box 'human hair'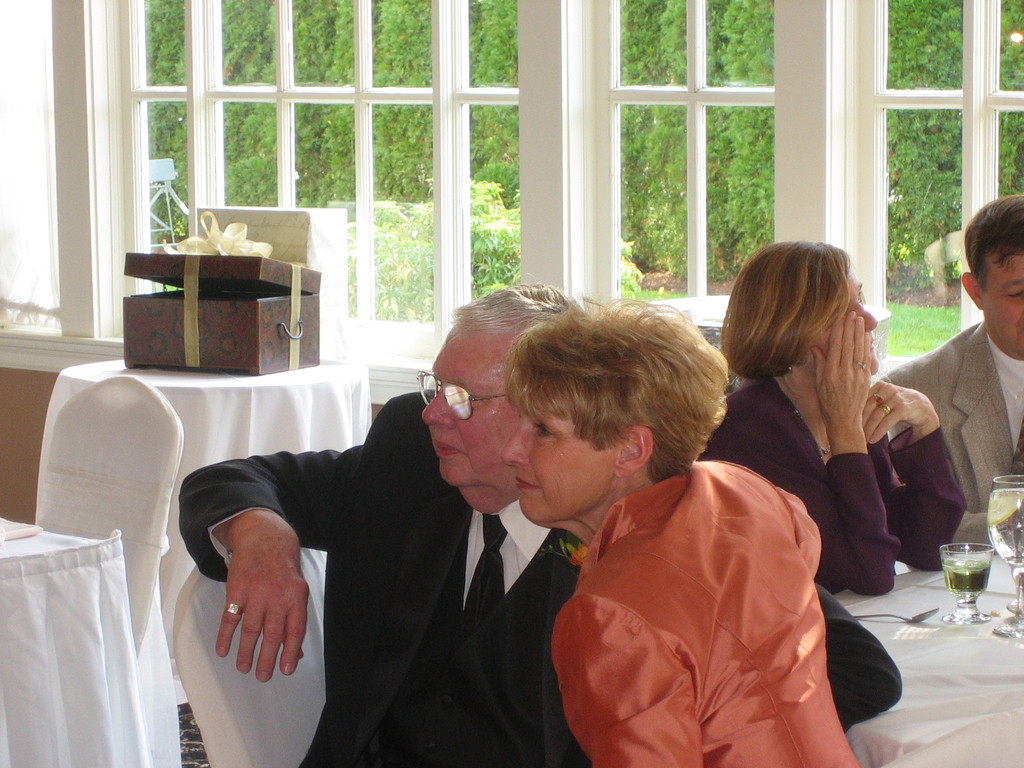
445,278,579,346
